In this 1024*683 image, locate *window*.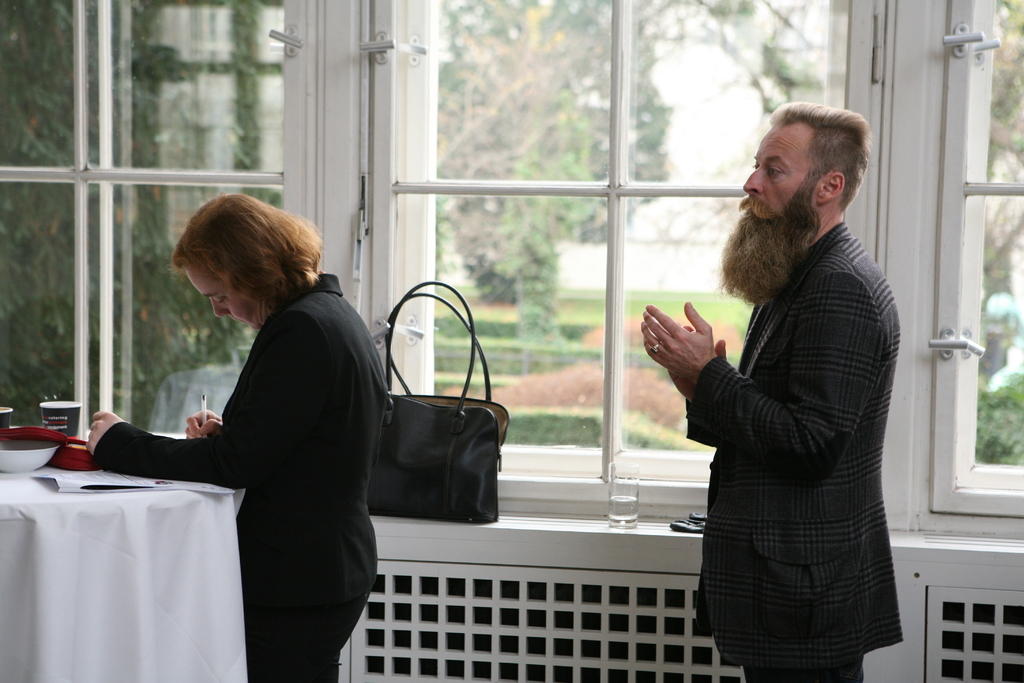
Bounding box: crop(628, 0, 844, 183).
